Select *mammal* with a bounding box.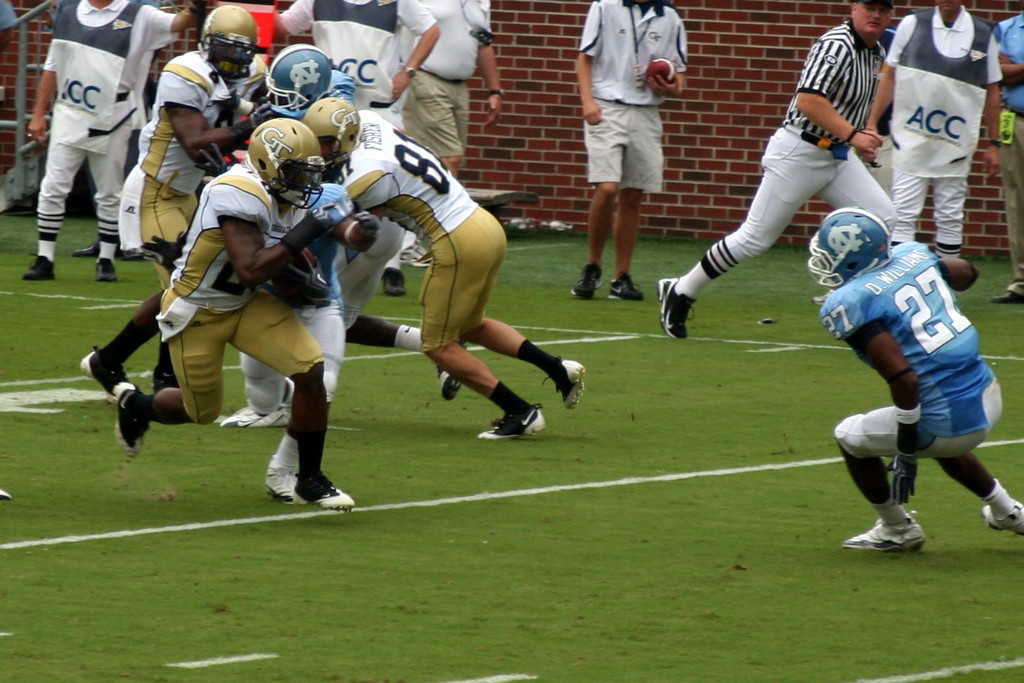
pyautogui.locateOnScreen(396, 0, 504, 269).
